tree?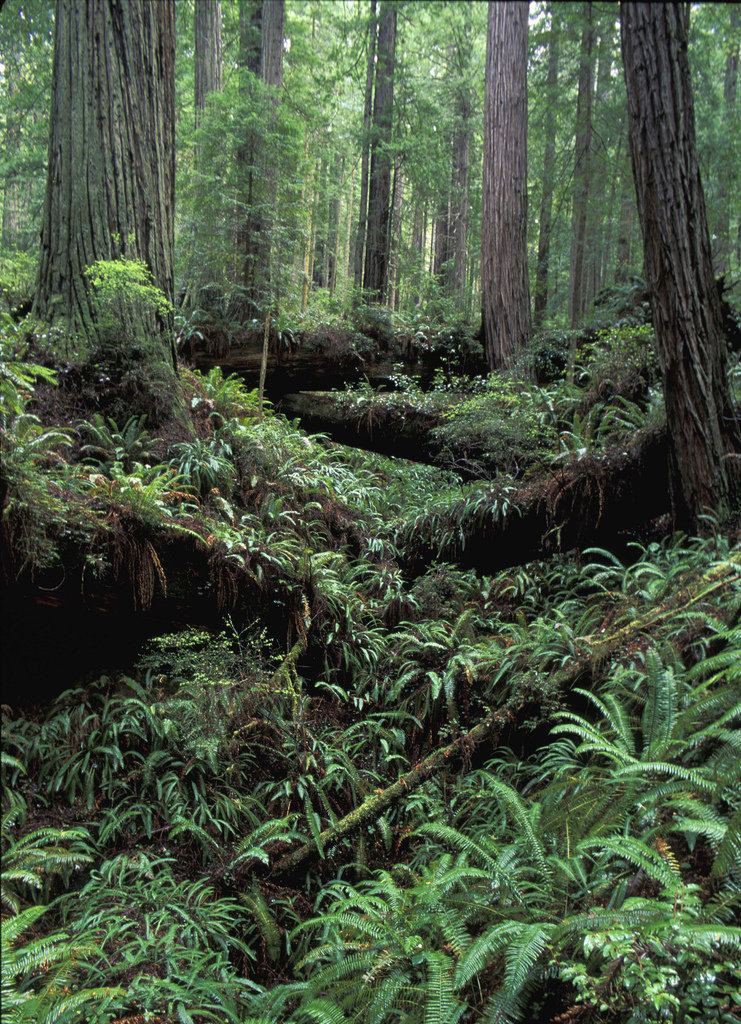
x1=33 y1=0 x2=189 y2=405
